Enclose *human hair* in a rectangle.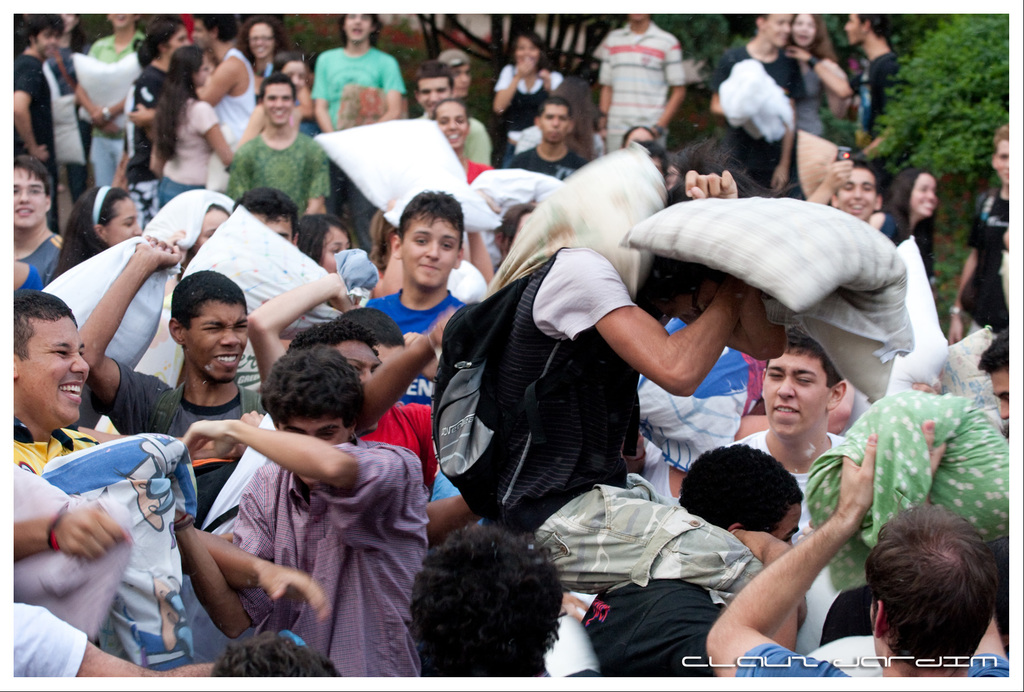
region(25, 13, 65, 39).
